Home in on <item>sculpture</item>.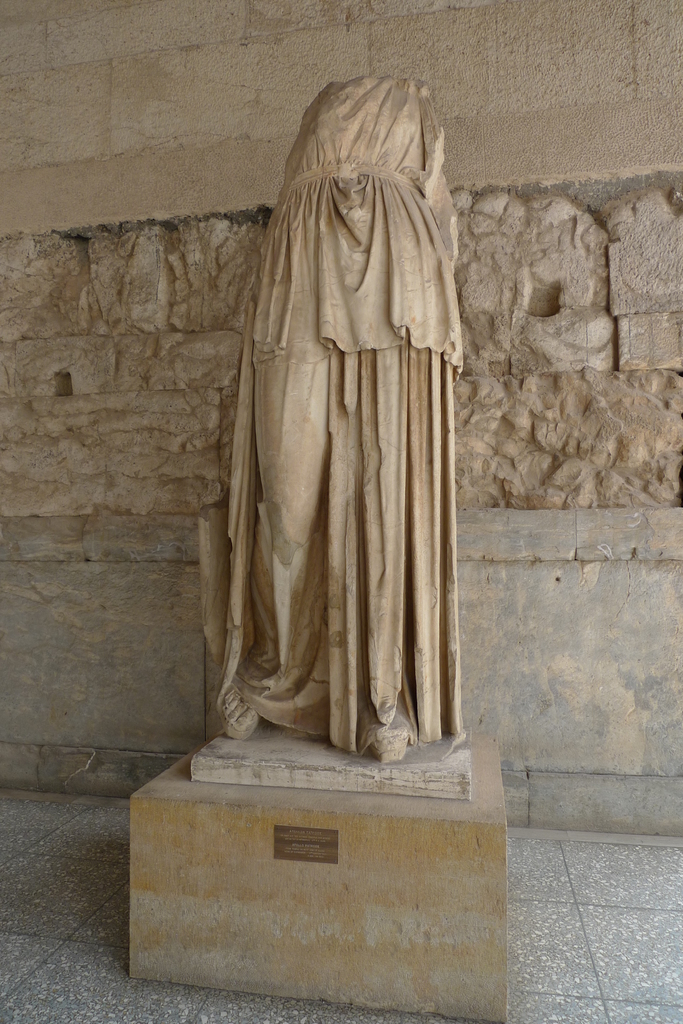
Homed in at x1=203 y1=33 x2=462 y2=780.
